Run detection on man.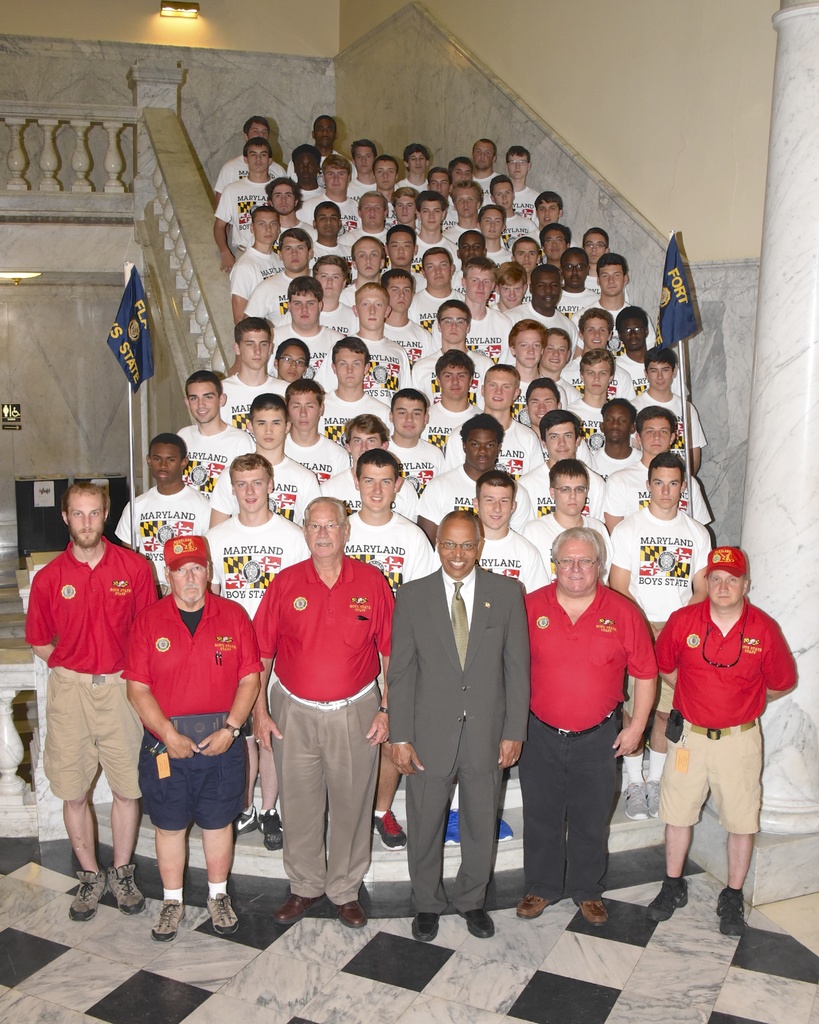
Result: box(374, 154, 400, 227).
